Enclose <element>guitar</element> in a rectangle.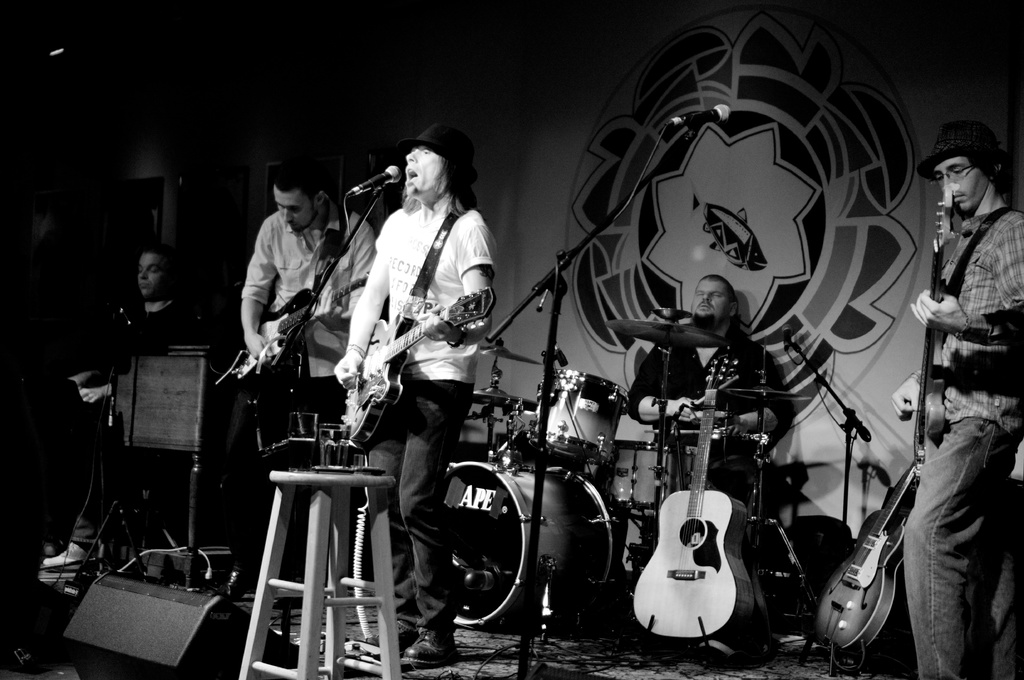
{"left": 229, "top": 265, "right": 374, "bottom": 392}.
